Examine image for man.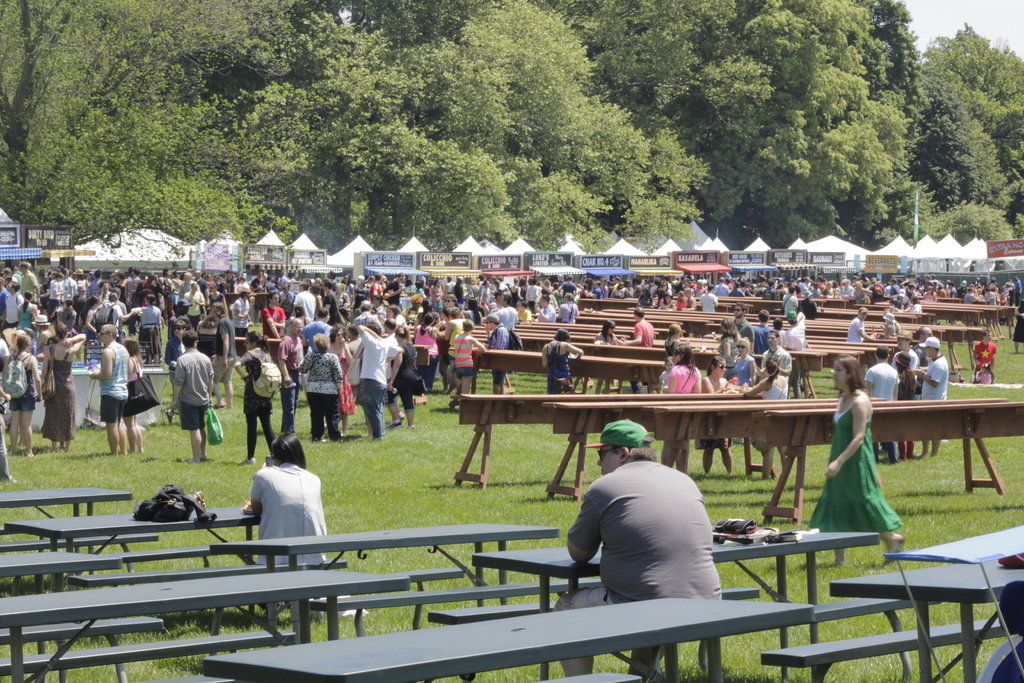
Examination result: box(782, 284, 801, 316).
